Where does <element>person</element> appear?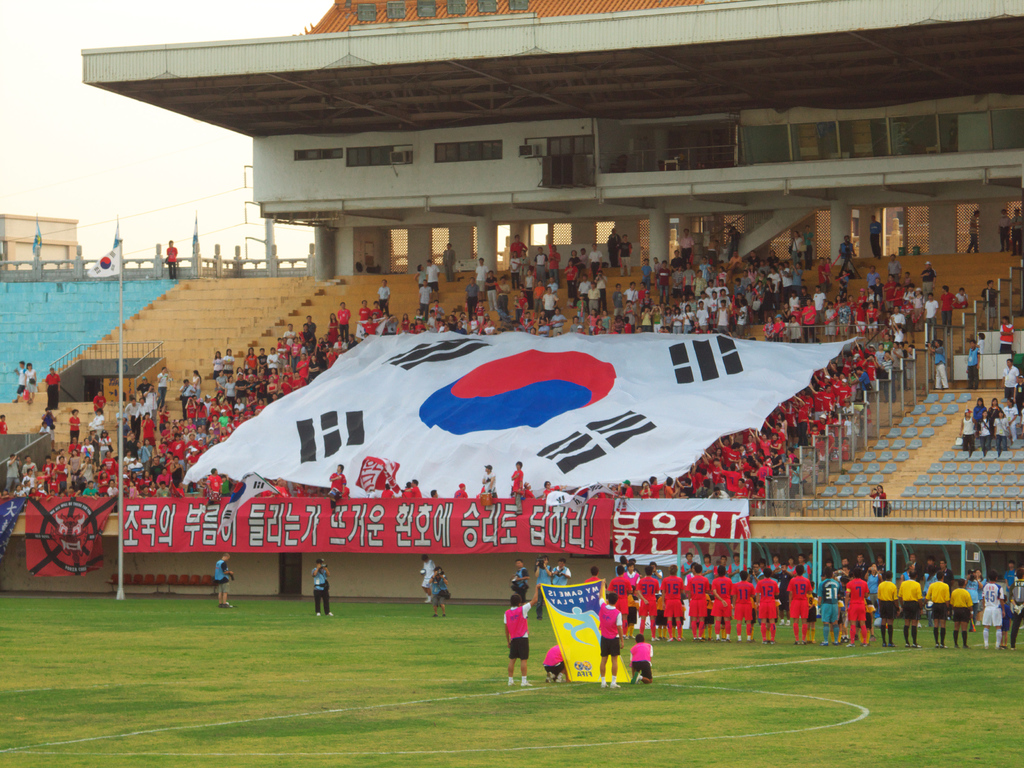
Appears at 852:570:875:642.
